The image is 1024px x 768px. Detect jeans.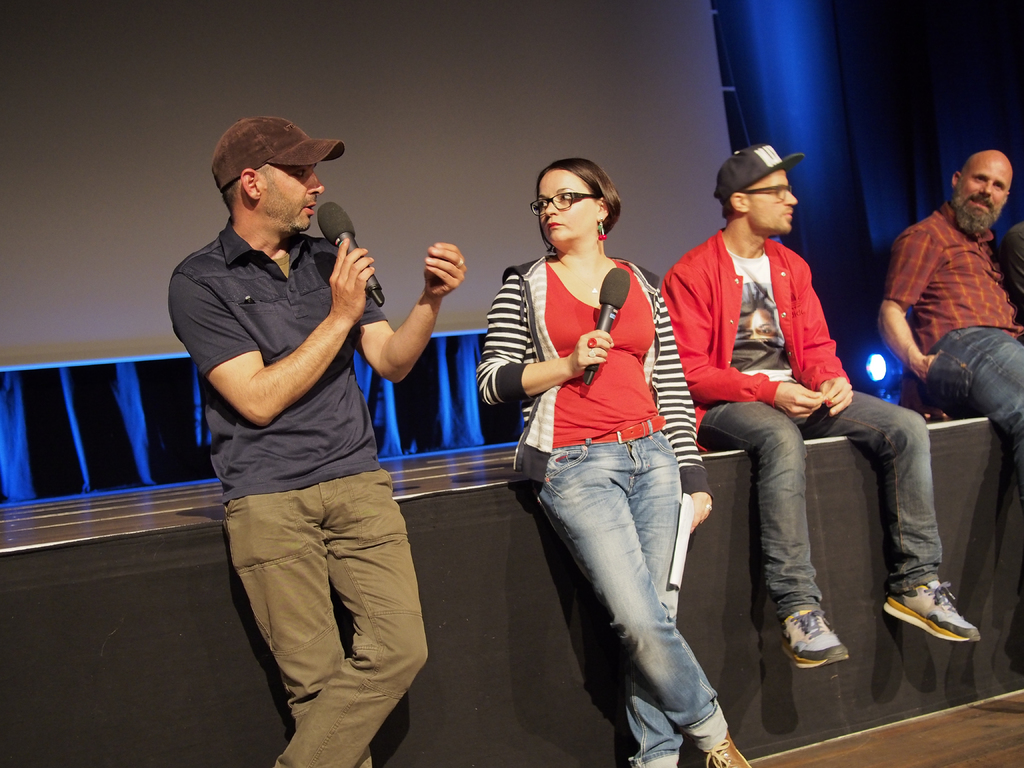
Detection: x1=534 y1=440 x2=736 y2=767.
